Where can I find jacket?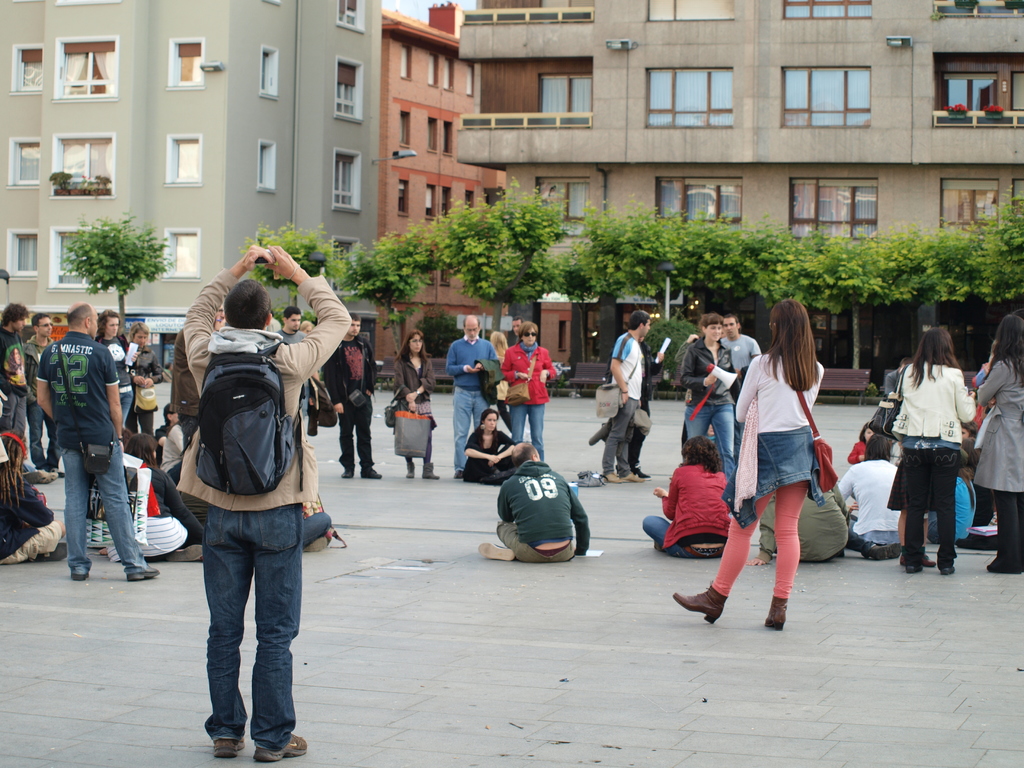
You can find it at bbox=(500, 345, 563, 406).
